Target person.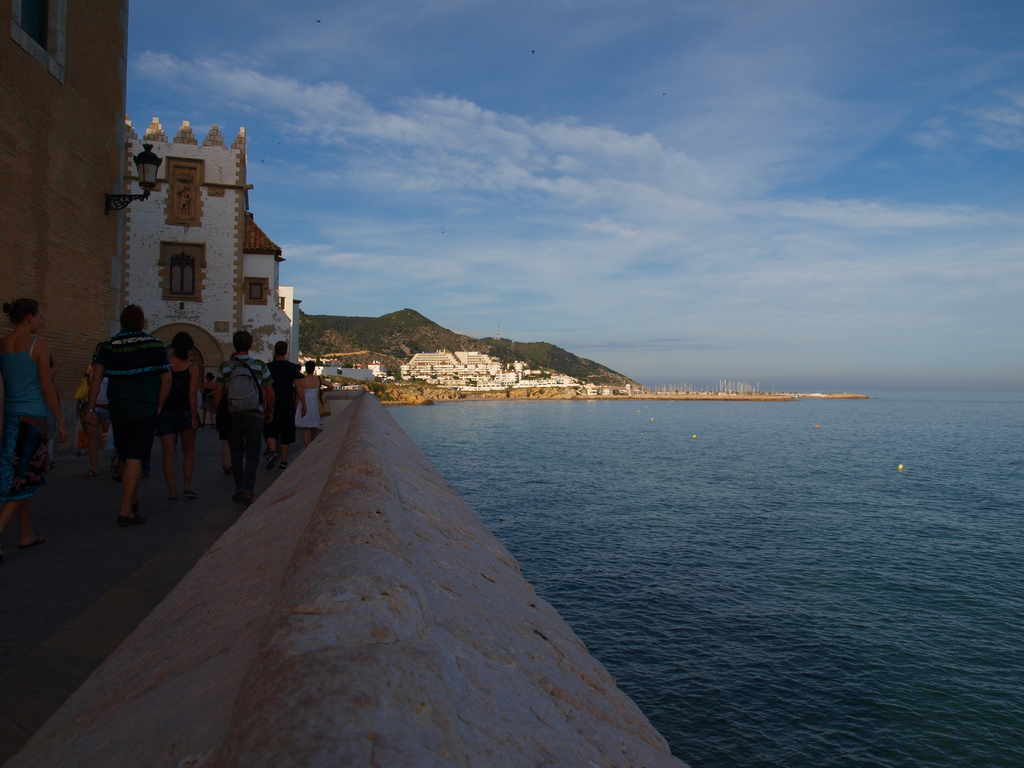
Target region: bbox(216, 333, 276, 506).
